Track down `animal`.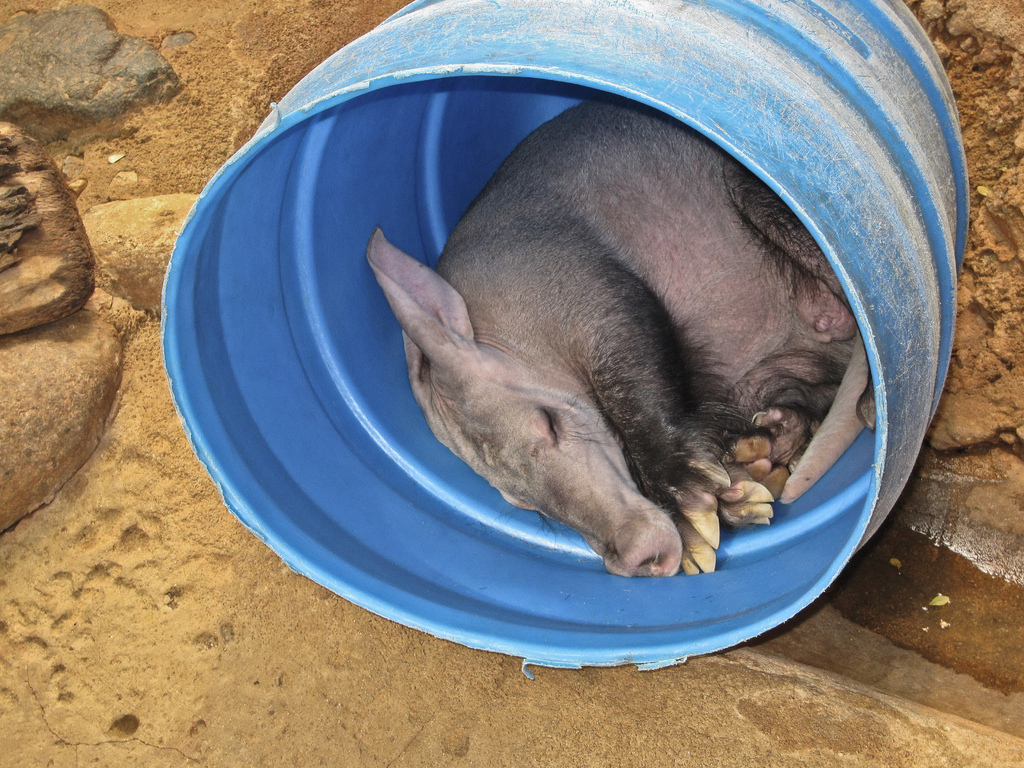
Tracked to x1=368 y1=95 x2=874 y2=577.
